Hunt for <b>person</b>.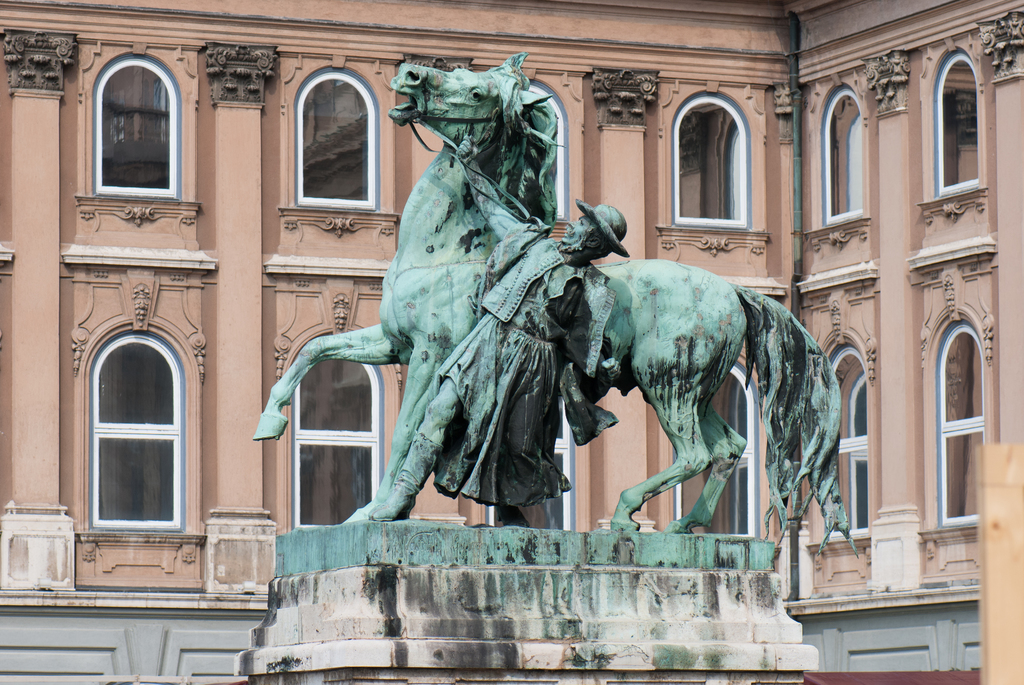
Hunted down at [left=365, top=86, right=626, bottom=555].
